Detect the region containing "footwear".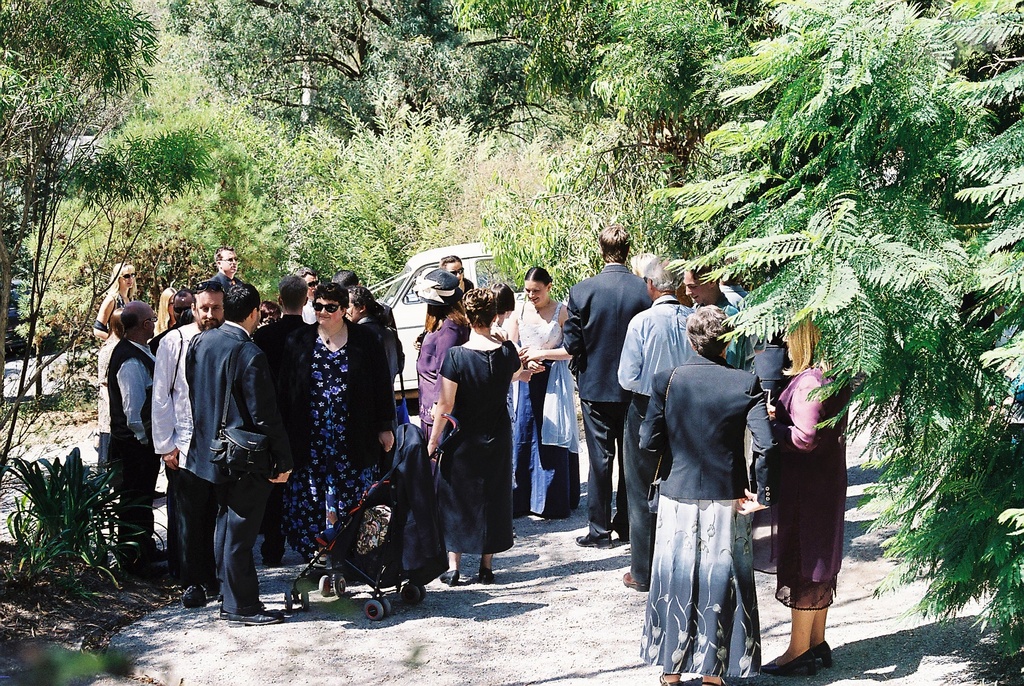
{"x1": 440, "y1": 570, "x2": 458, "y2": 586}.
